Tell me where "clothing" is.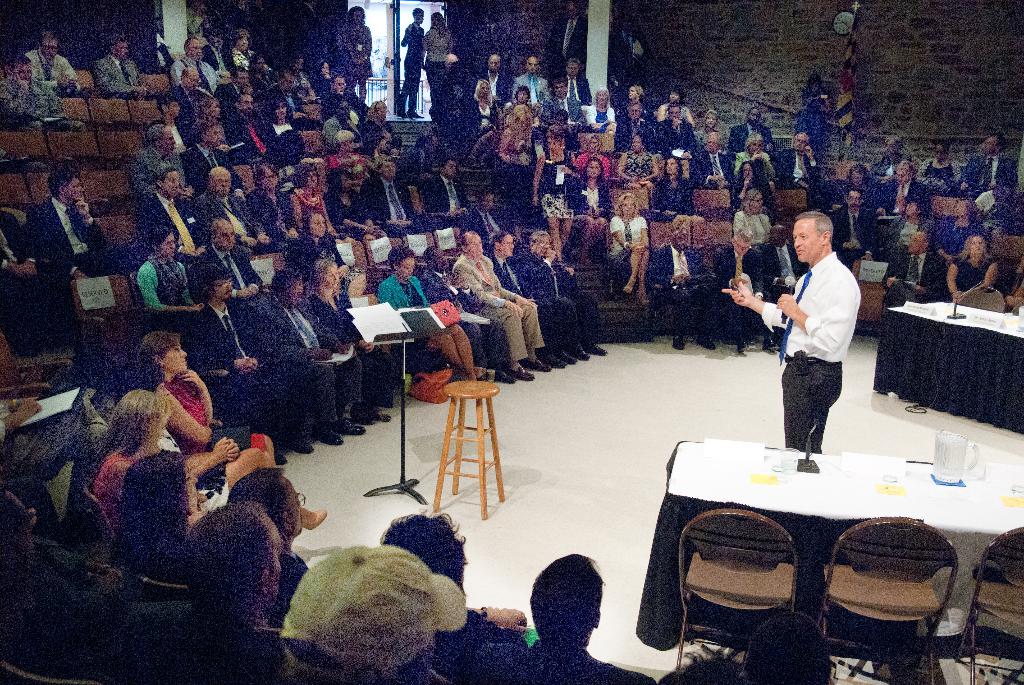
"clothing" is at {"left": 92, "top": 49, "right": 145, "bottom": 93}.
